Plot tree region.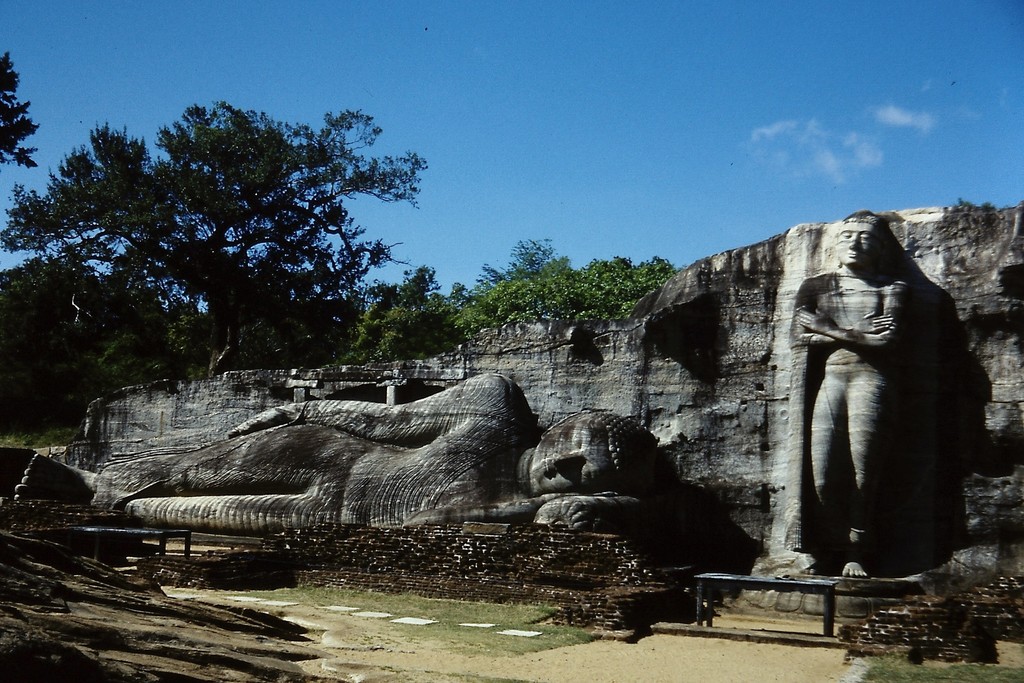
Plotted at 0:47:38:170.
